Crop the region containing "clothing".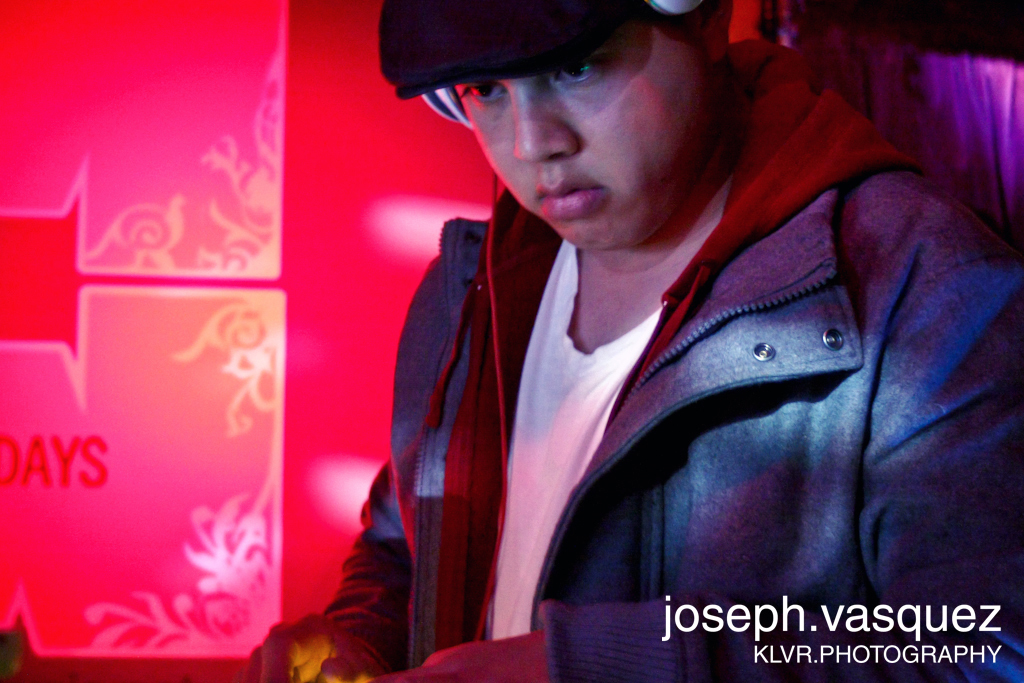
Crop region: locate(329, 68, 949, 675).
